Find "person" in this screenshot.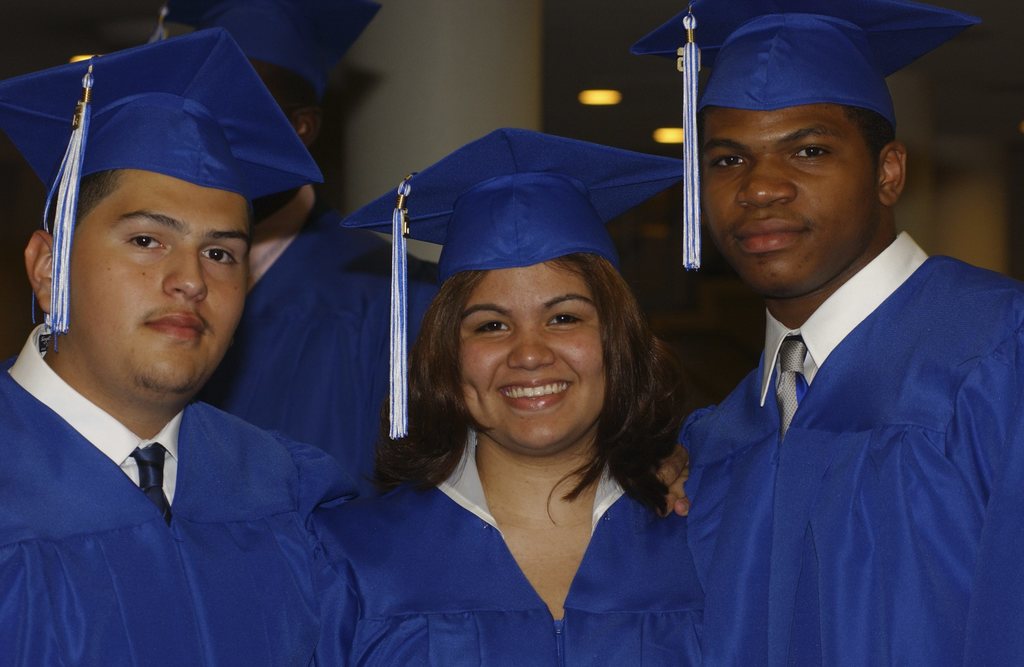
The bounding box for "person" is 625/0/1020/666.
